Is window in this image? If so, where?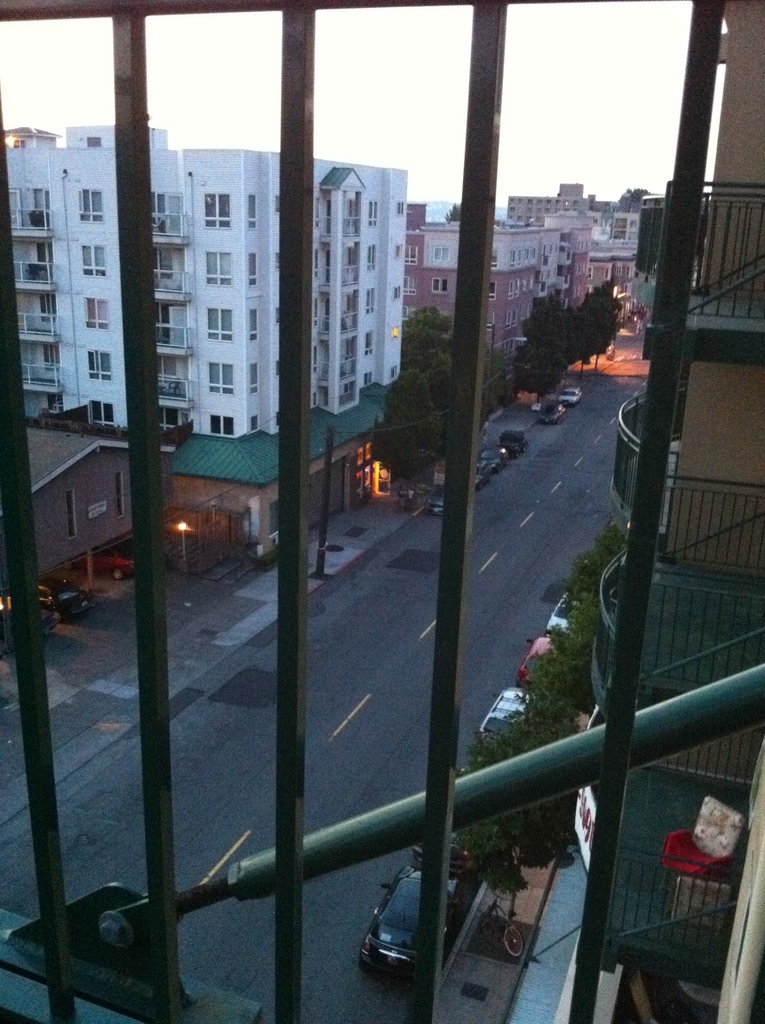
Yes, at [x1=94, y1=405, x2=118, y2=428].
